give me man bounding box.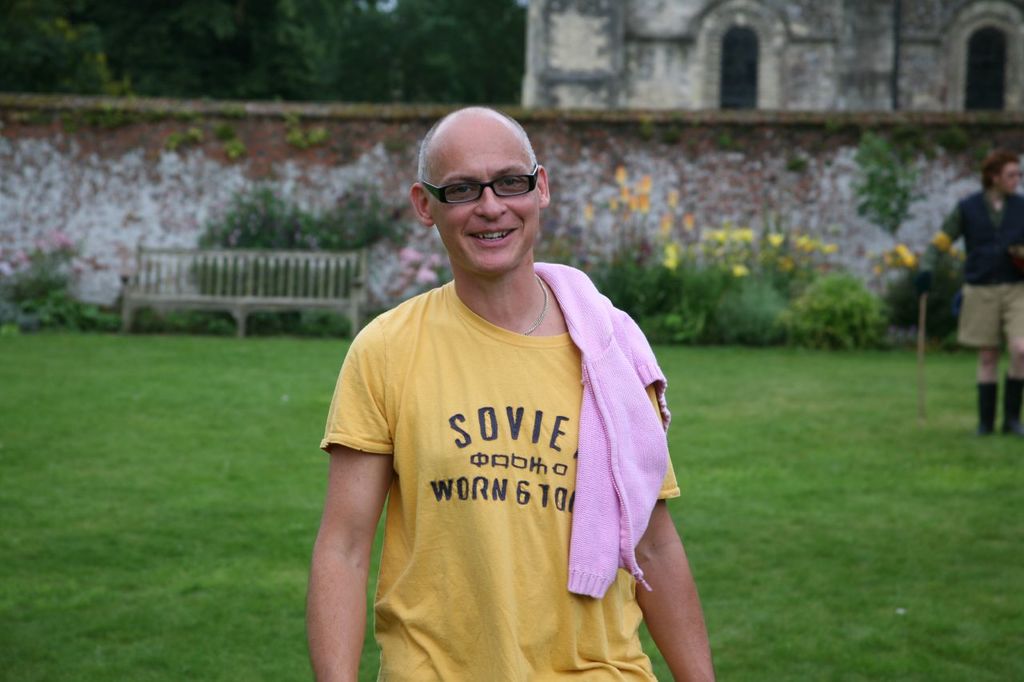
bbox=[938, 154, 1023, 436].
